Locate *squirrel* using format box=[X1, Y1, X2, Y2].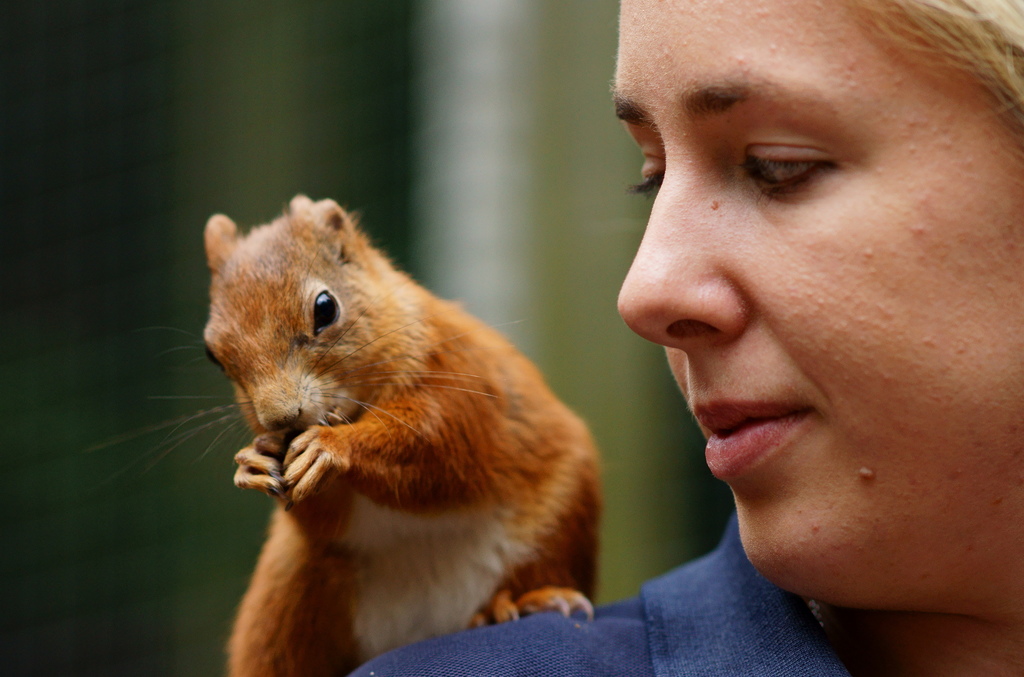
box=[43, 174, 653, 676].
